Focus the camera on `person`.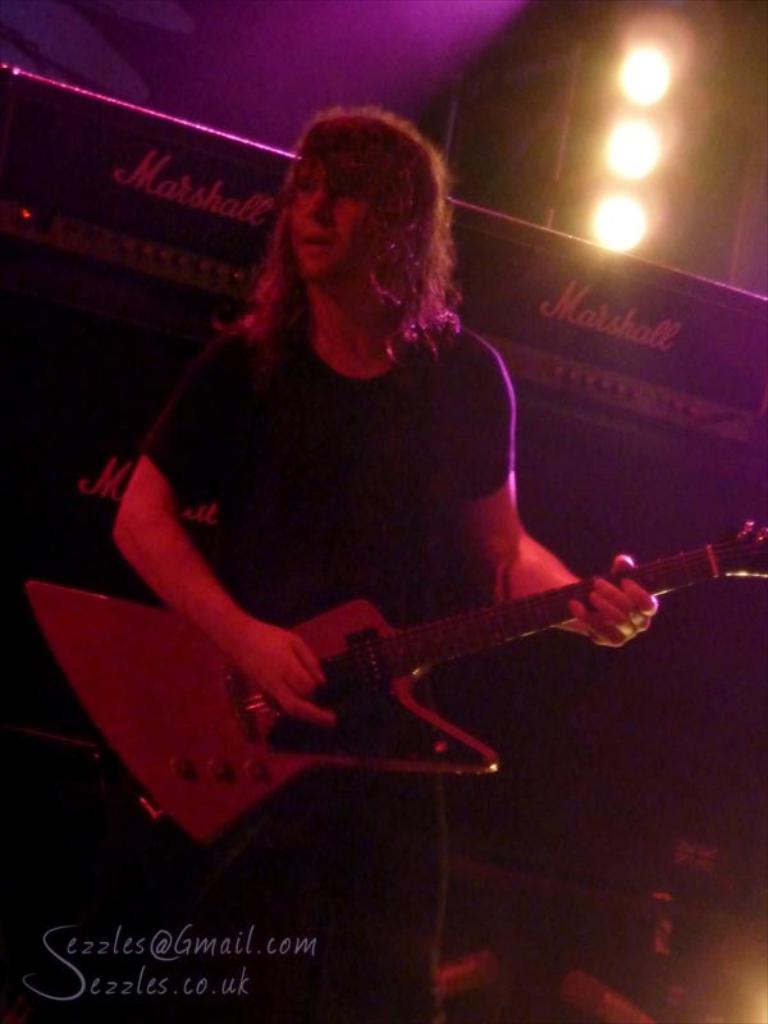
Focus region: bbox=[55, 45, 677, 1023].
